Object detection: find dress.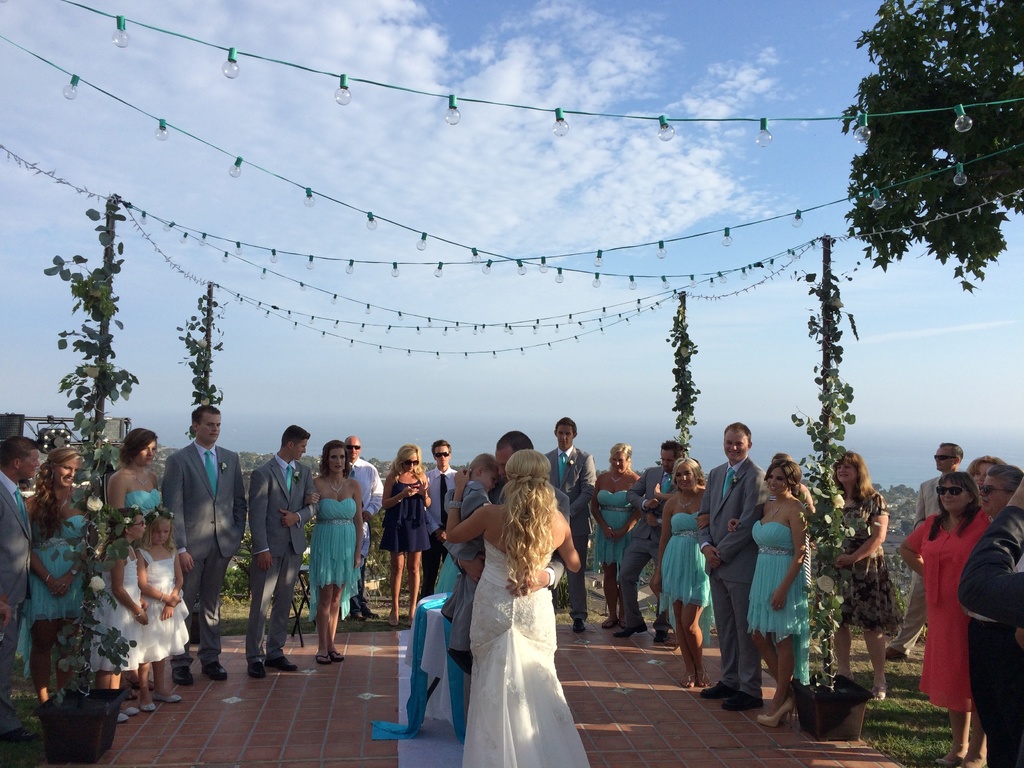
bbox=(302, 497, 370, 627).
